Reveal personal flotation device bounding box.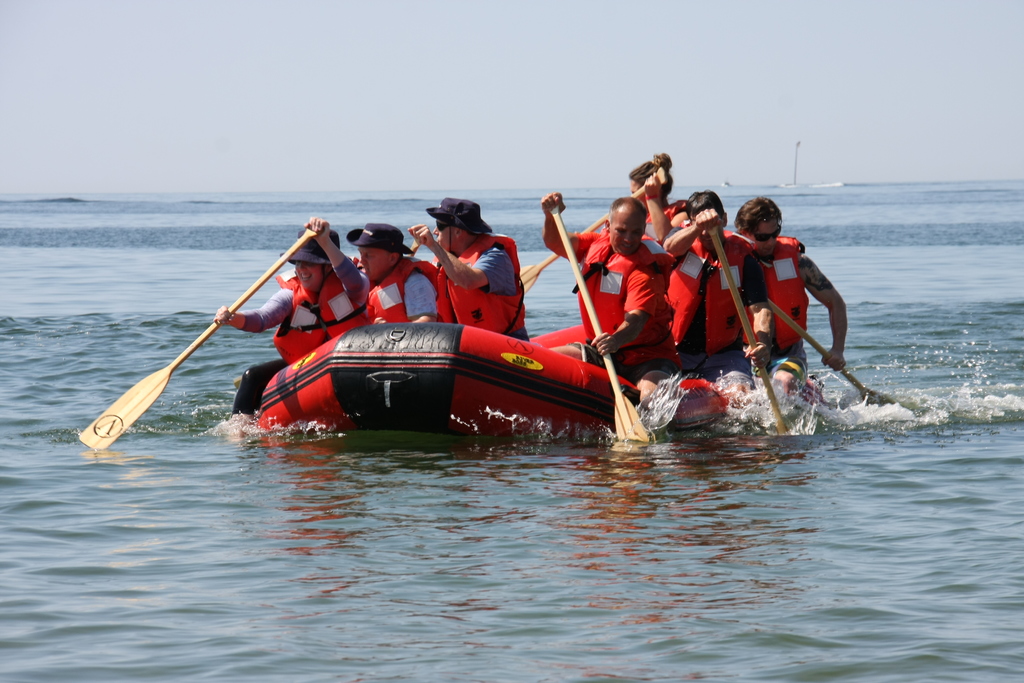
Revealed: [x1=735, y1=230, x2=824, y2=363].
